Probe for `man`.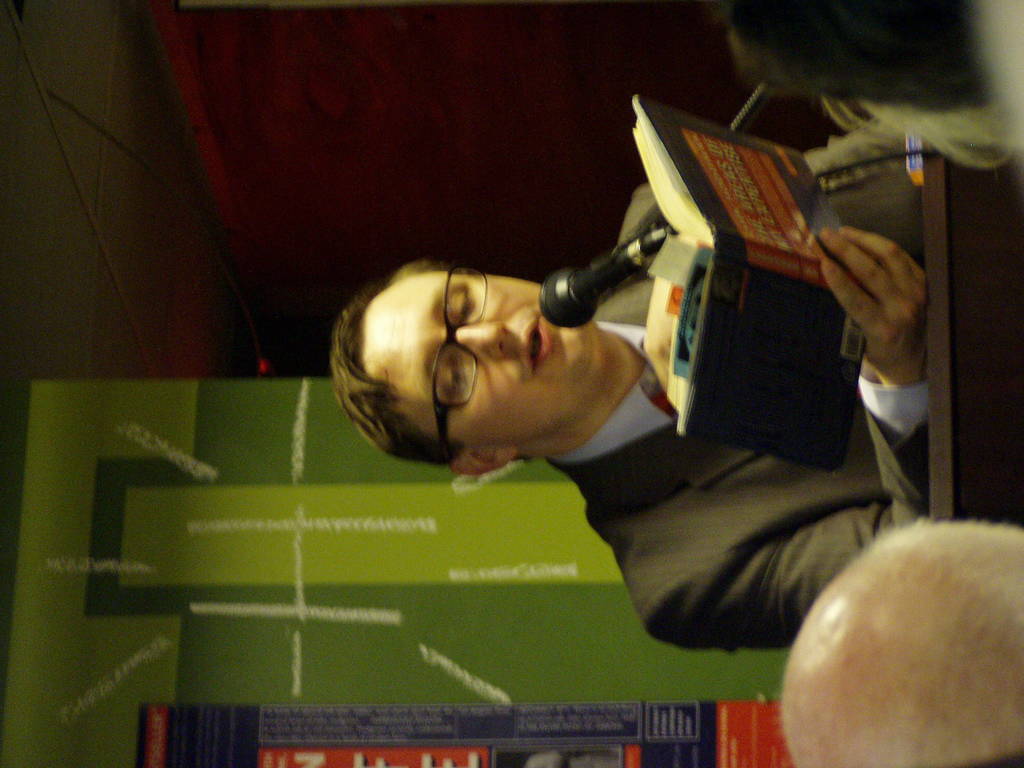
Probe result: l=264, t=134, r=943, b=697.
